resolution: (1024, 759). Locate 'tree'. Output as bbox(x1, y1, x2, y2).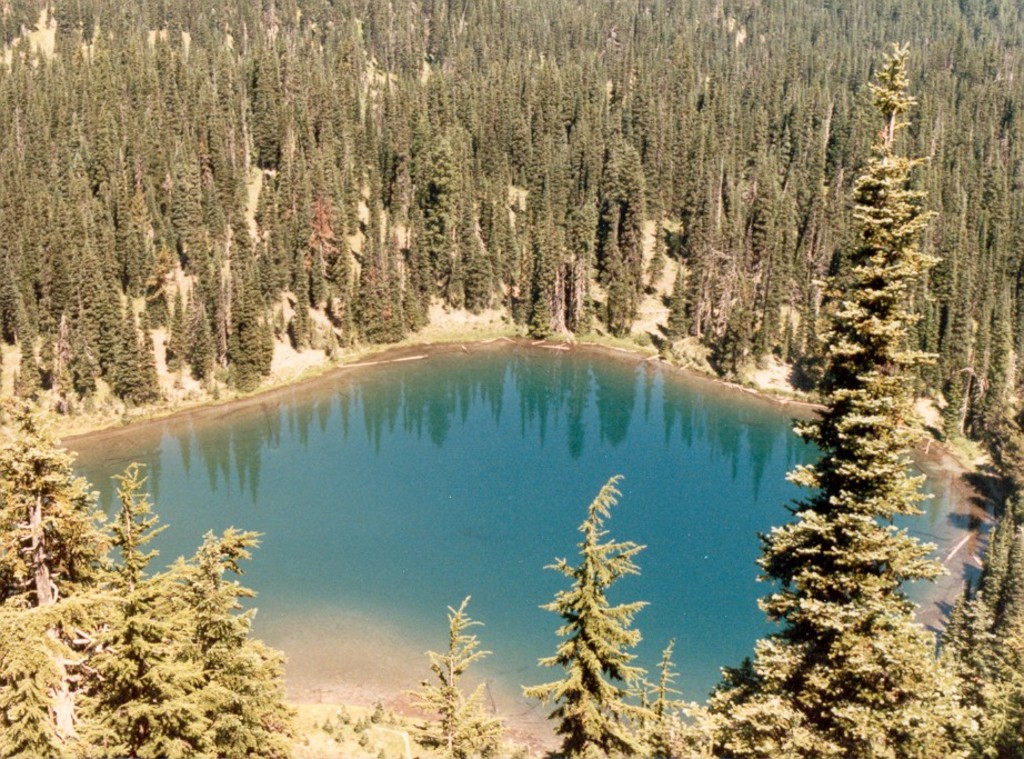
bbox(526, 472, 662, 758).
